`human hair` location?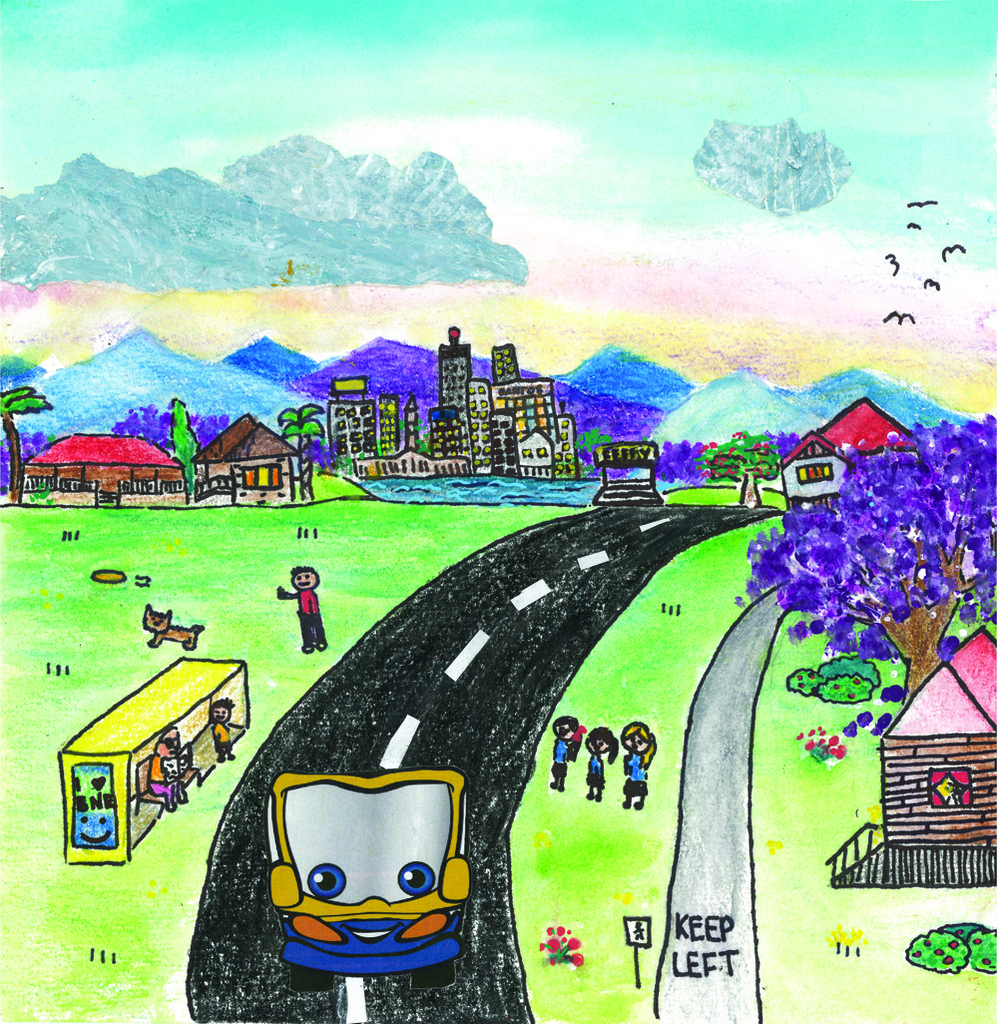
[591, 726, 619, 763]
